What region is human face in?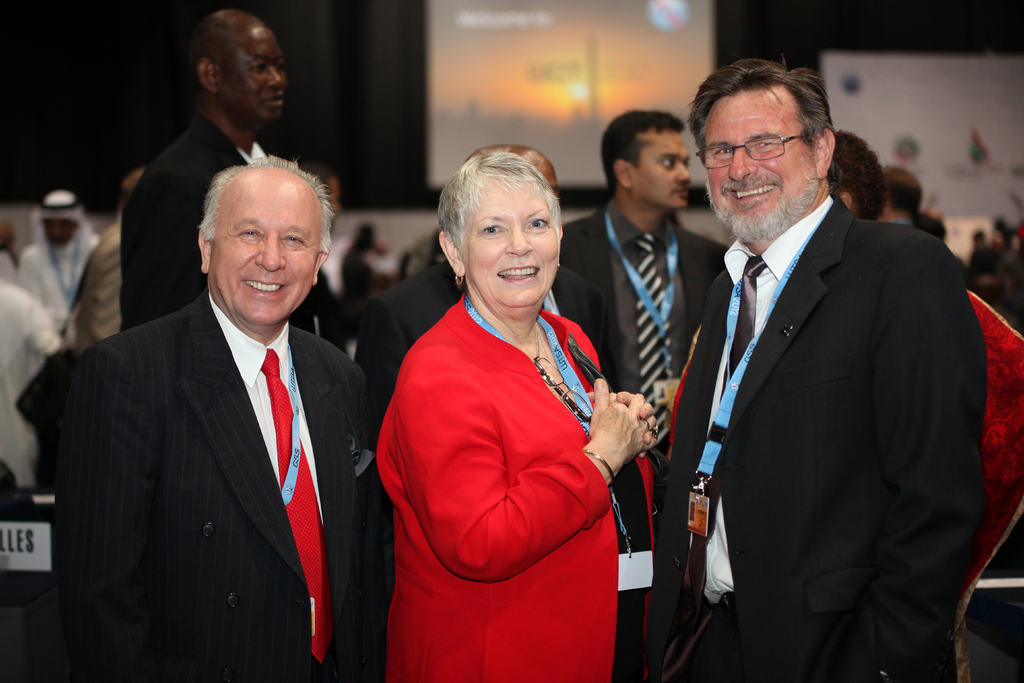
bbox=(223, 29, 286, 122).
